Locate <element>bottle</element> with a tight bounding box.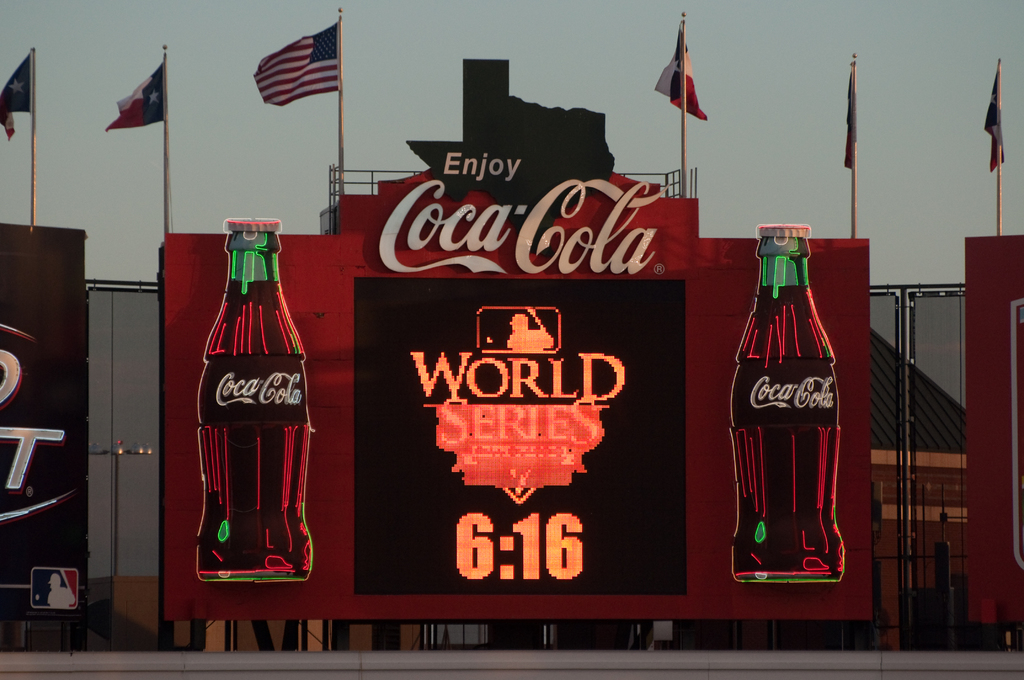
bbox=[729, 221, 849, 590].
